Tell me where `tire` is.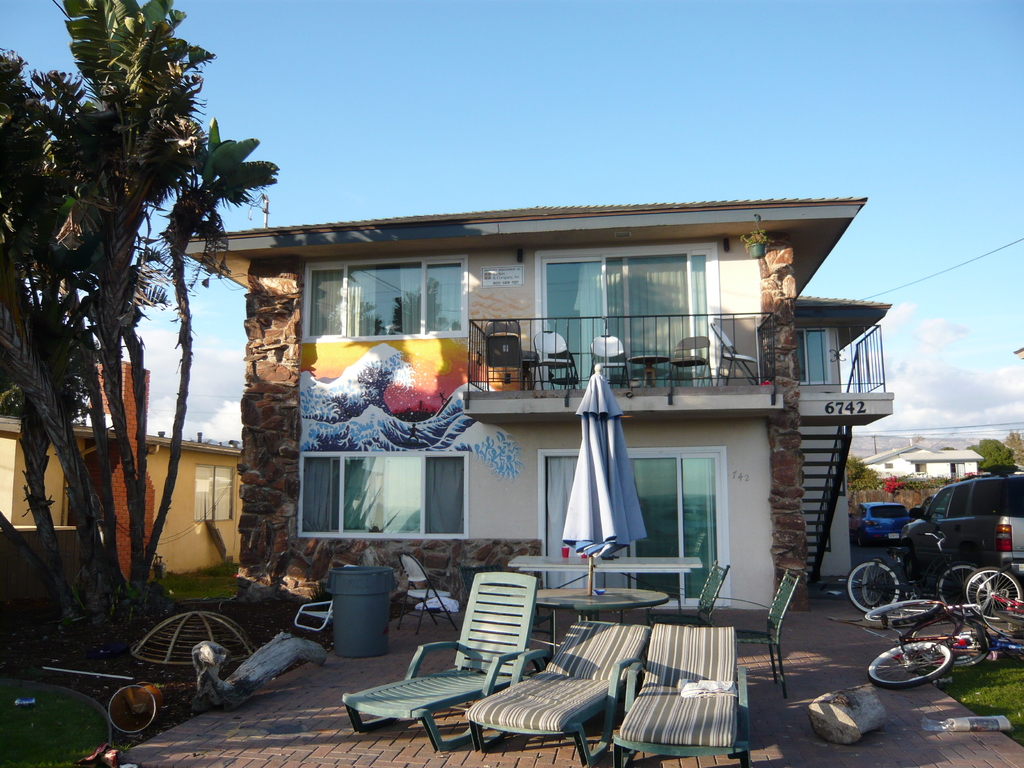
`tire` is at {"x1": 921, "y1": 623, "x2": 992, "y2": 674}.
